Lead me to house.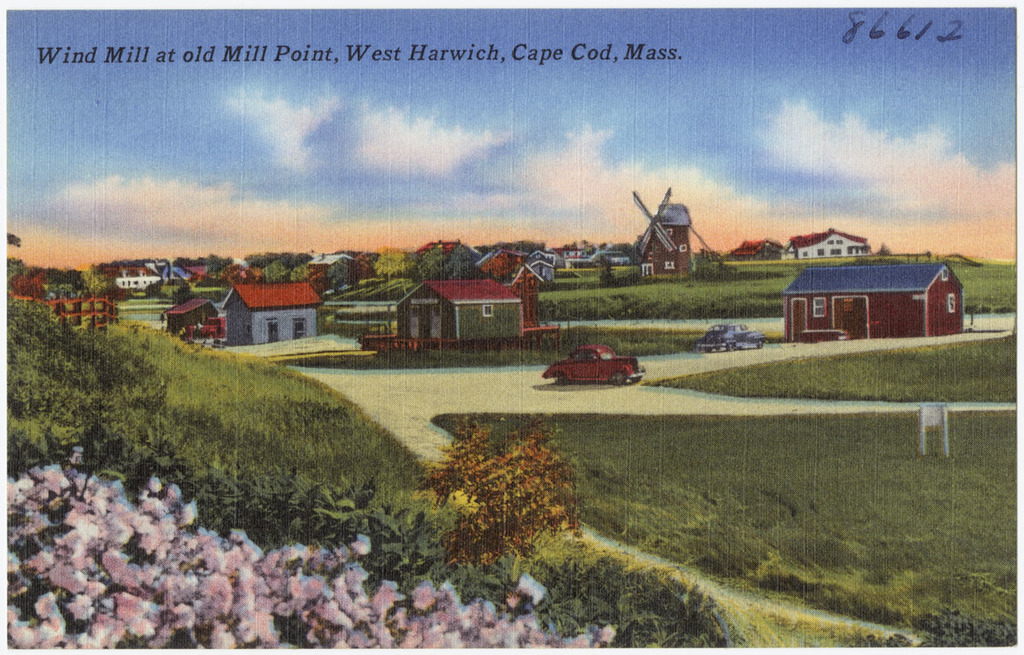
Lead to {"x1": 383, "y1": 273, "x2": 526, "y2": 351}.
